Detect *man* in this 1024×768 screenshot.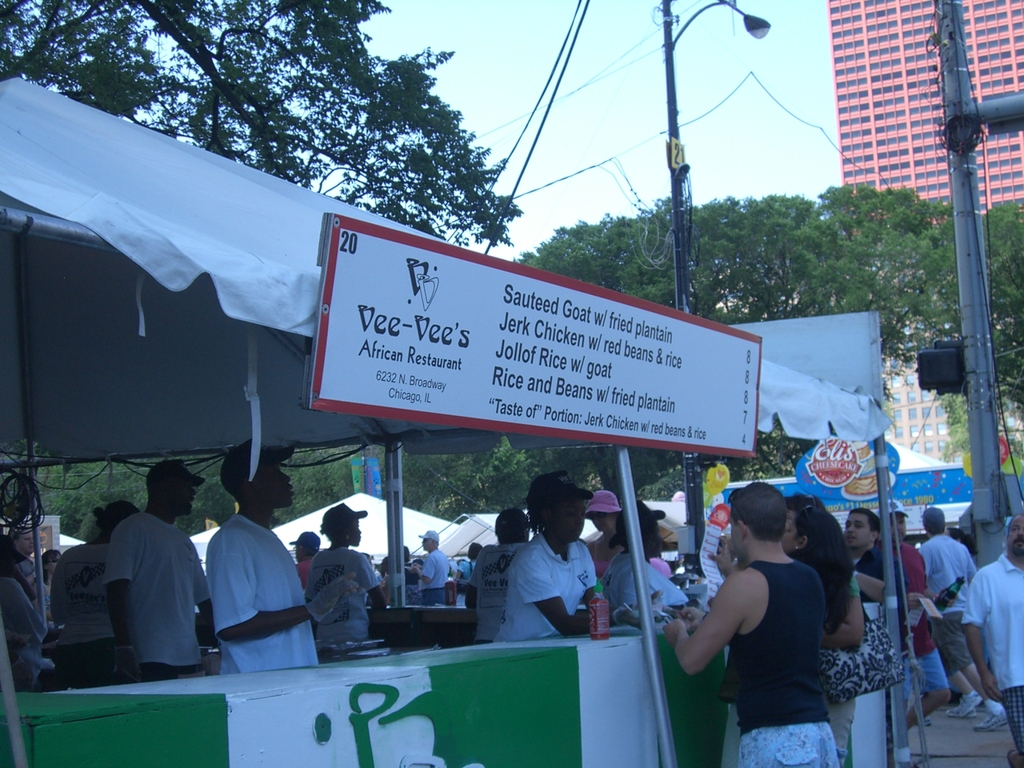
Detection: (left=195, top=438, right=355, bottom=675).
